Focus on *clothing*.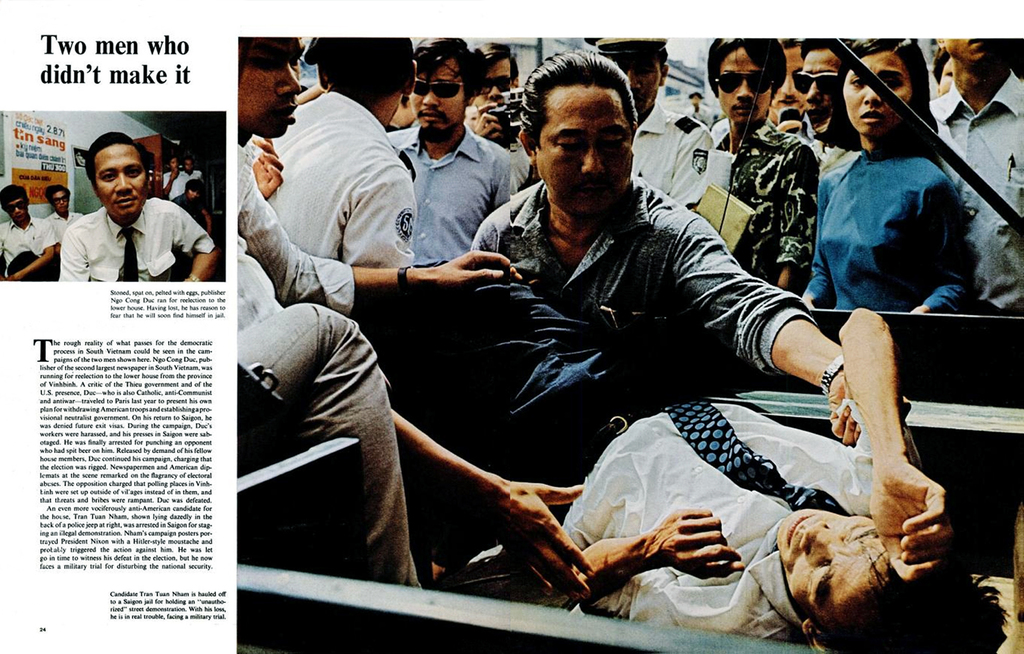
Focused at bbox=(180, 167, 202, 183).
